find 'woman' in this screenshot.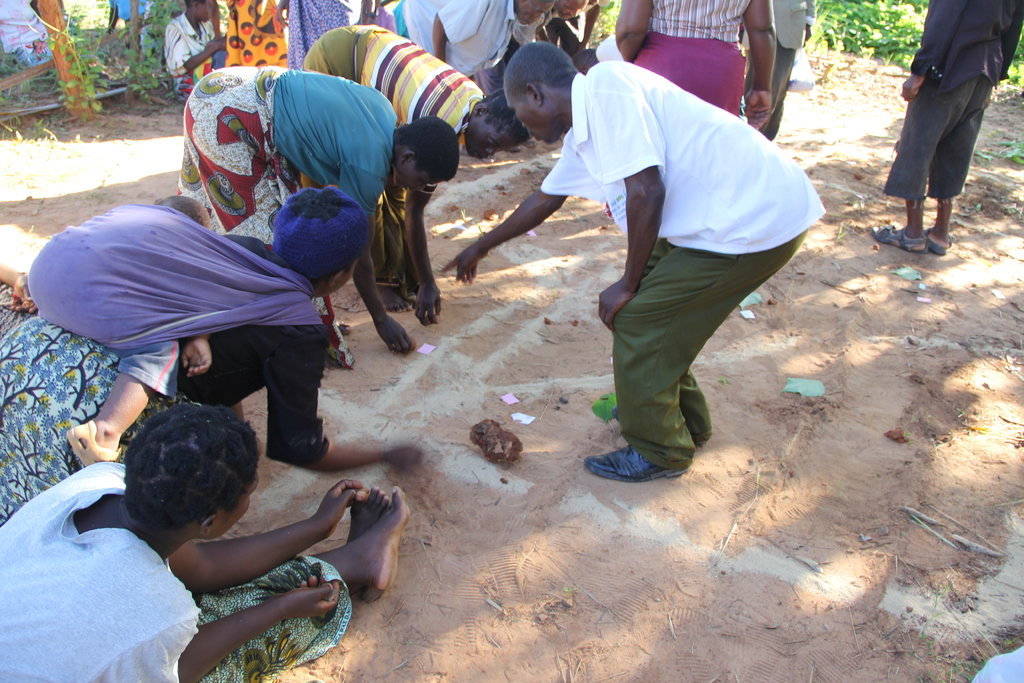
The bounding box for 'woman' is l=0, t=186, r=420, b=530.
